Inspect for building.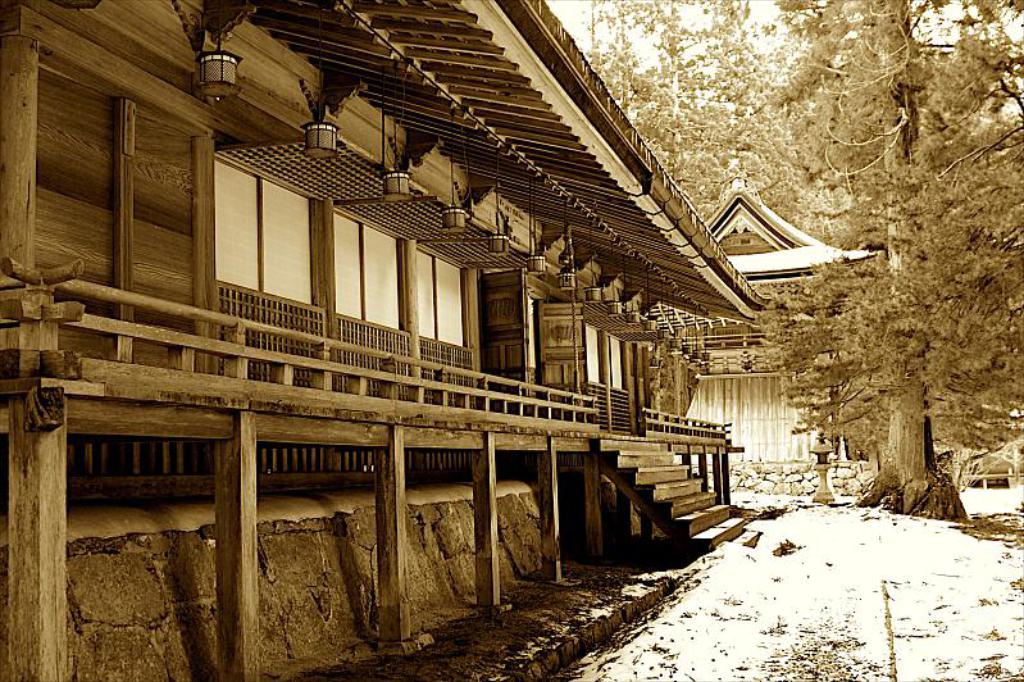
Inspection: pyautogui.locateOnScreen(0, 0, 770, 681).
